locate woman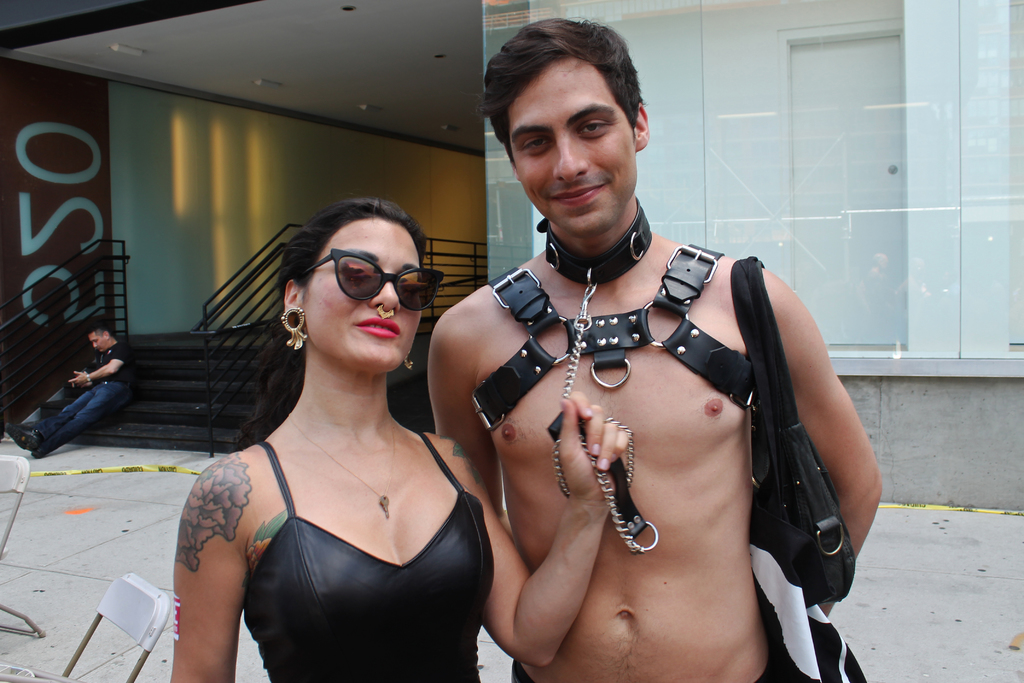
region(162, 201, 631, 680)
